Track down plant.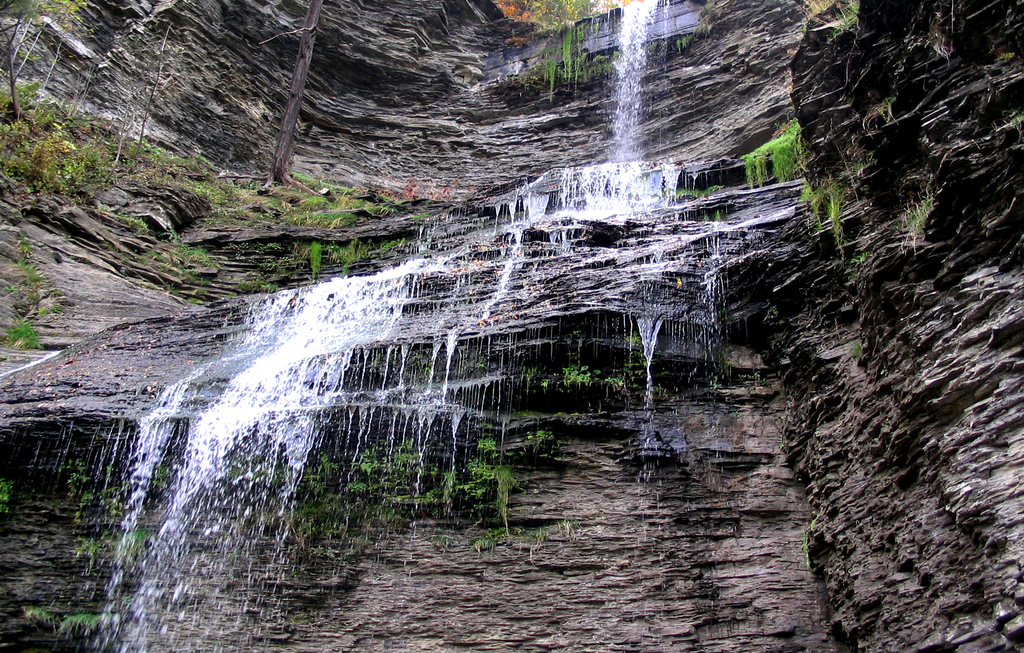
Tracked to Rect(166, 232, 215, 263).
